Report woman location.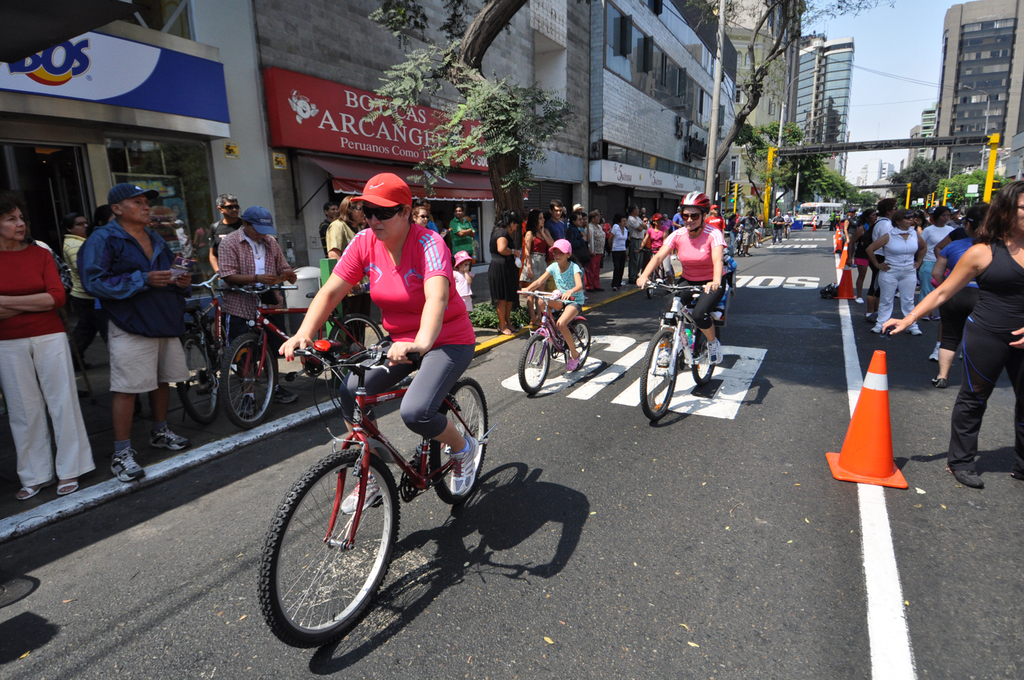
Report: box=[411, 202, 429, 226].
